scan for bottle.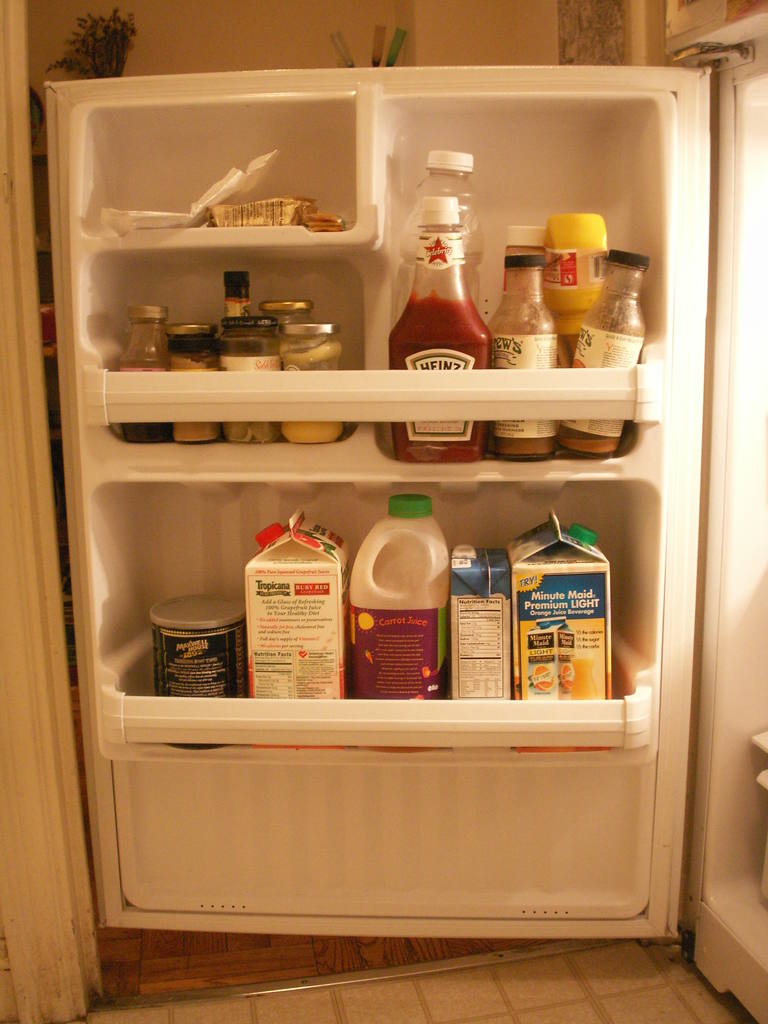
Scan result: select_region(486, 255, 559, 458).
